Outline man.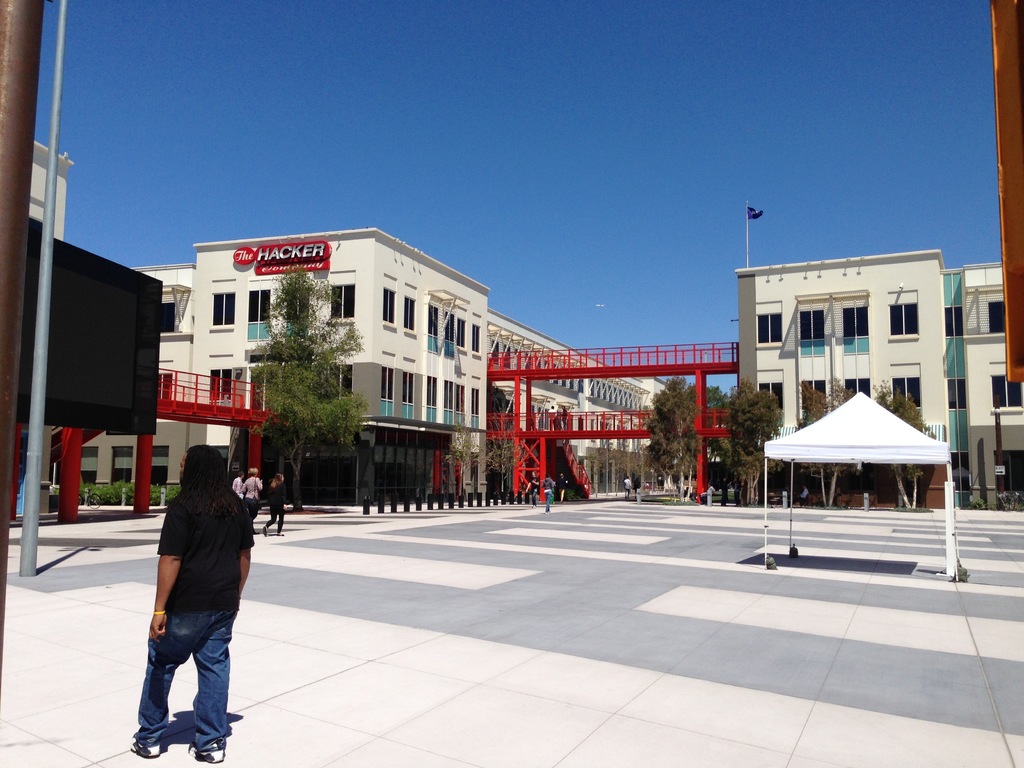
Outline: 261/463/285/536.
